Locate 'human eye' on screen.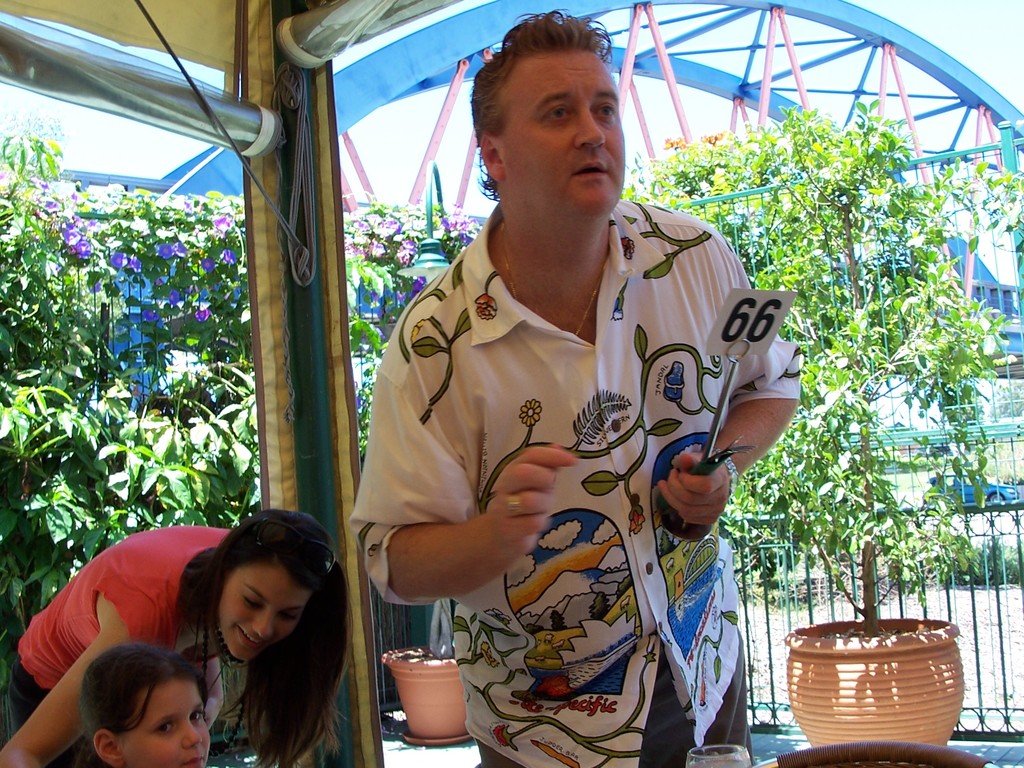
On screen at (592, 102, 619, 123).
